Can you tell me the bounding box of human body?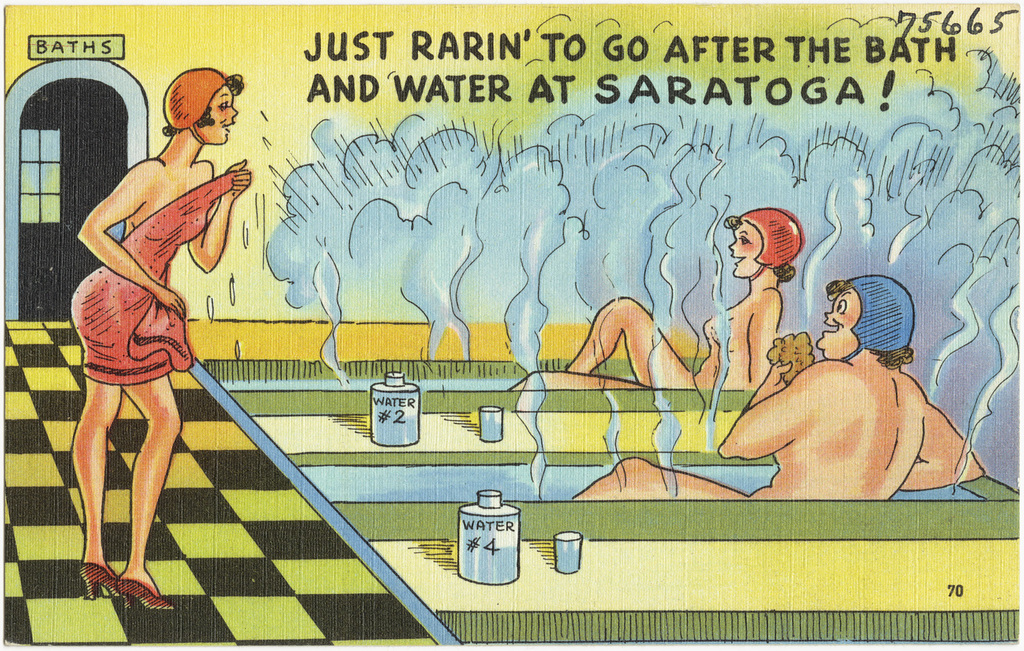
[55, 53, 253, 635].
